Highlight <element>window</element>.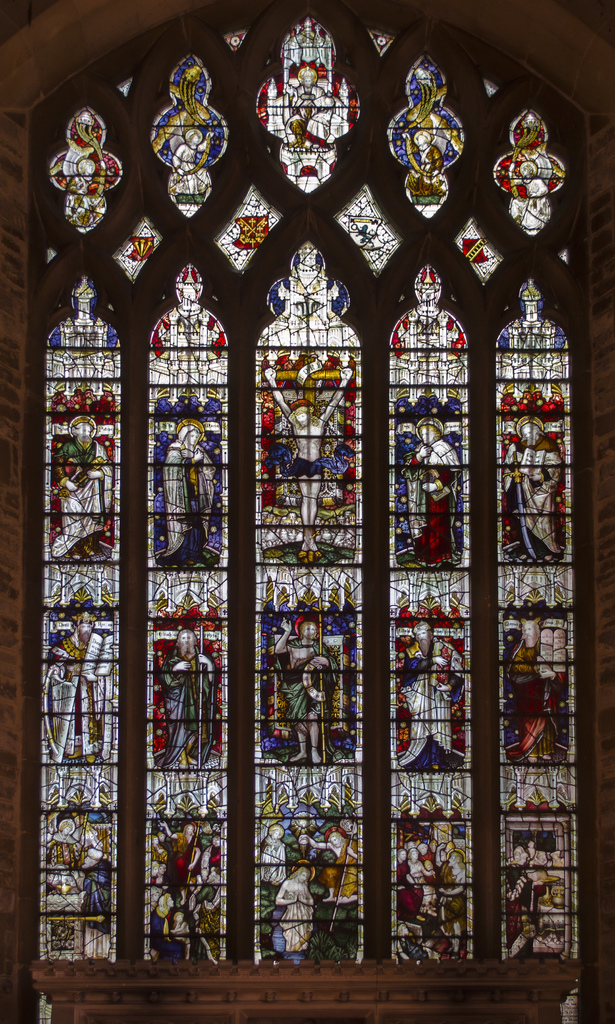
Highlighted region: 38, 0, 593, 1009.
